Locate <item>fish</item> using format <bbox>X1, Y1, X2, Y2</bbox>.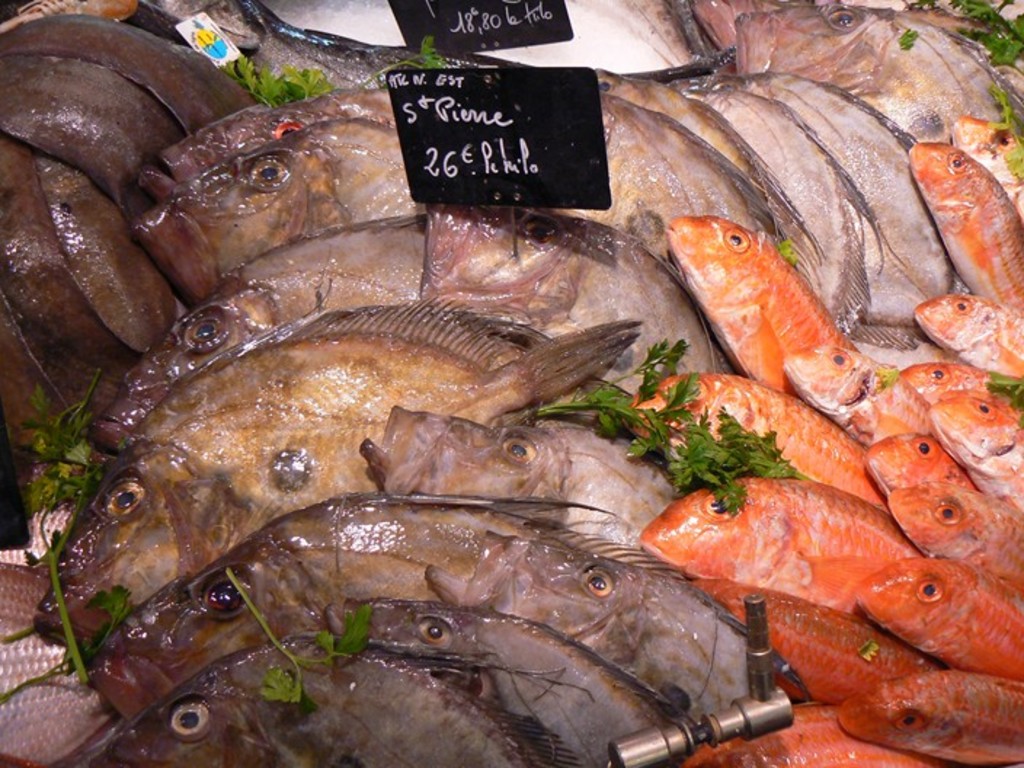
<bbox>685, 705, 956, 767</bbox>.
